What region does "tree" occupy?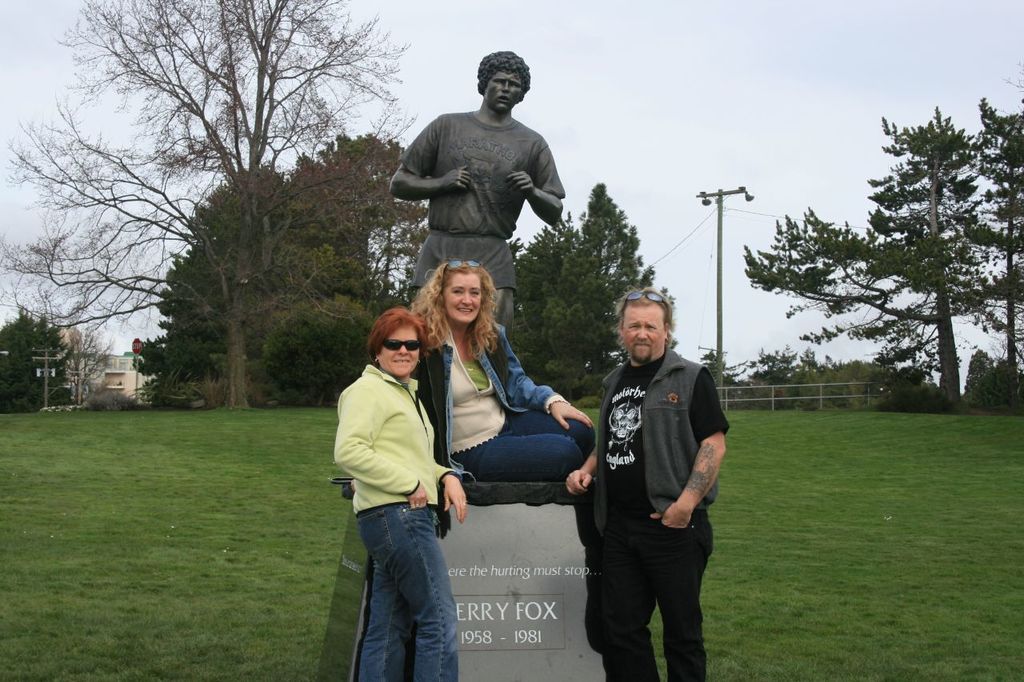
[x1=258, y1=295, x2=391, y2=421].
